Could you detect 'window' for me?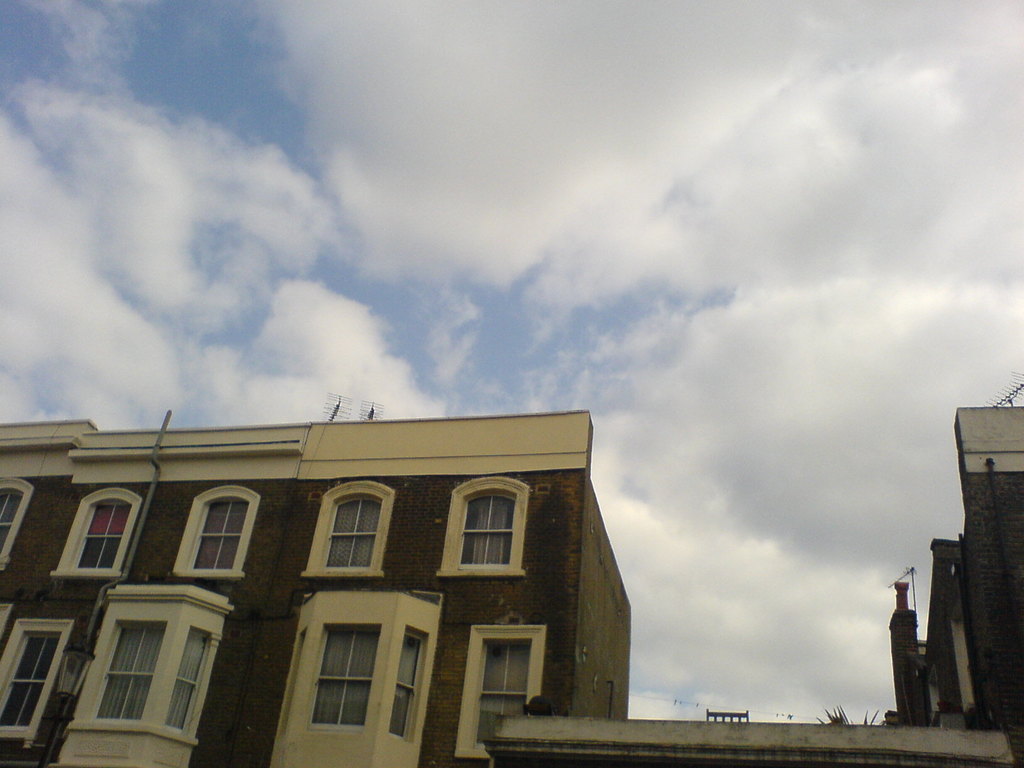
Detection result: 461 488 516 566.
